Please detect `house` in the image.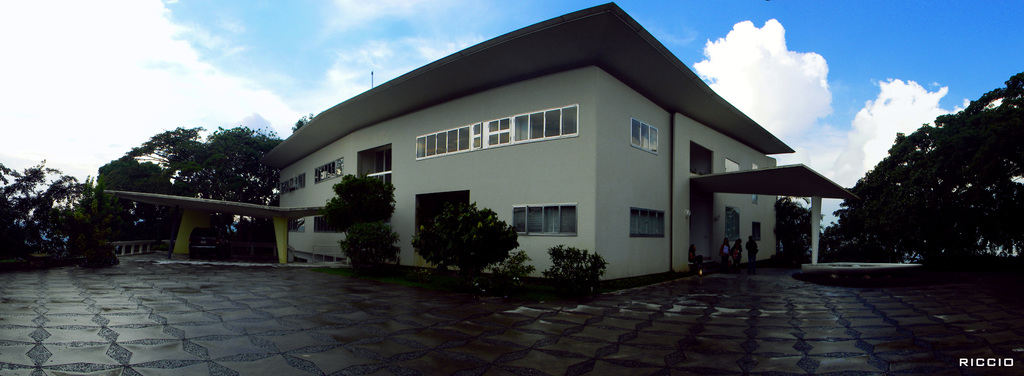
<box>250,4,861,292</box>.
